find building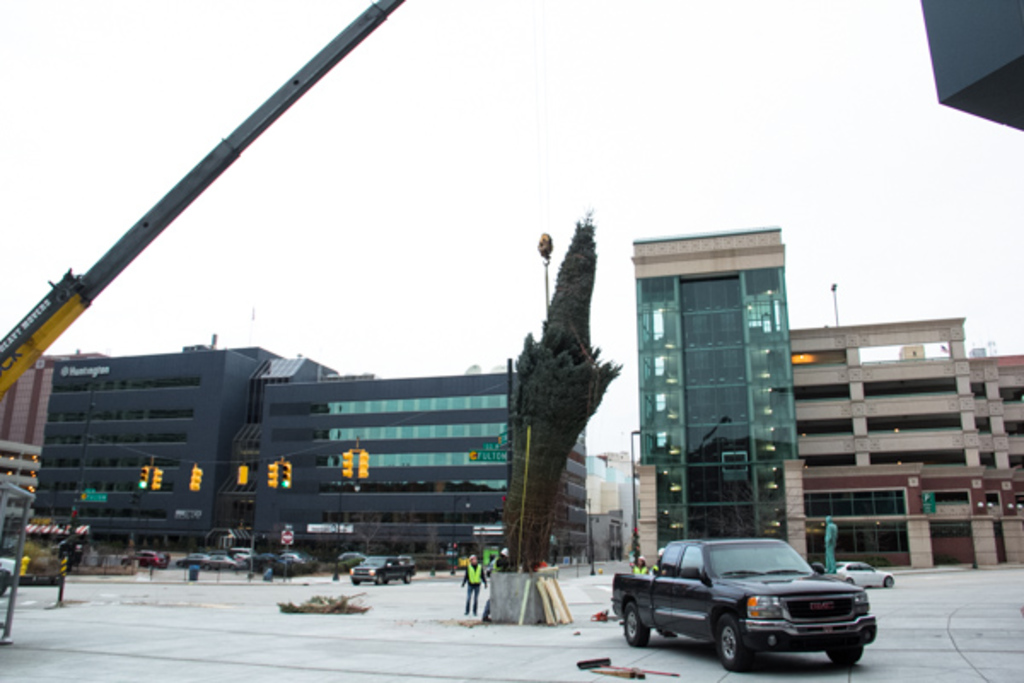
bbox=[0, 360, 99, 522]
